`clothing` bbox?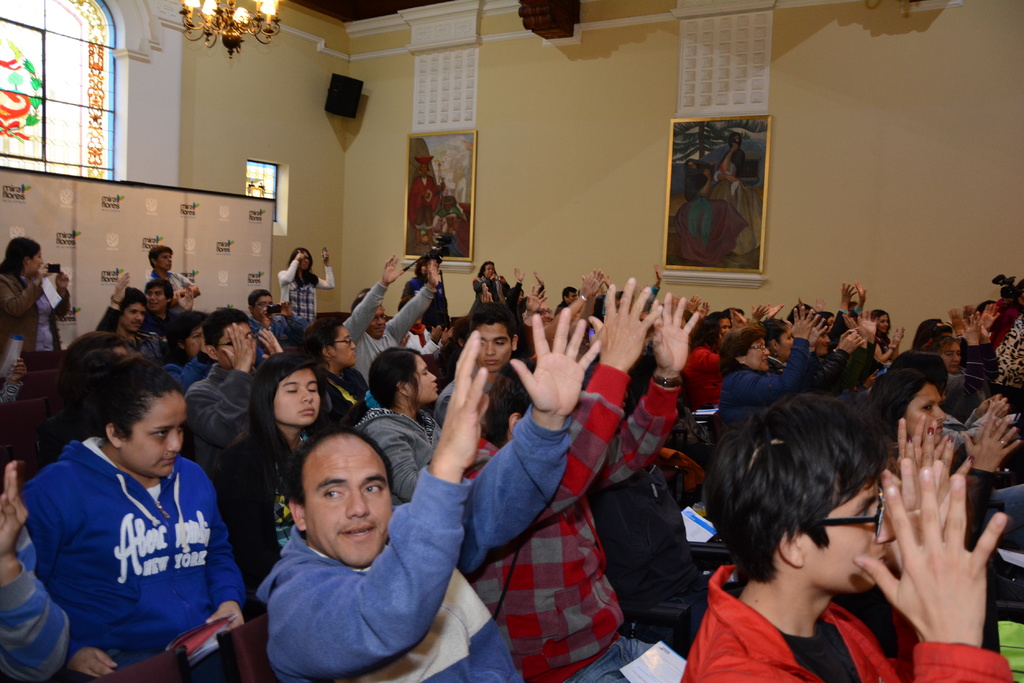
164:339:213:393
